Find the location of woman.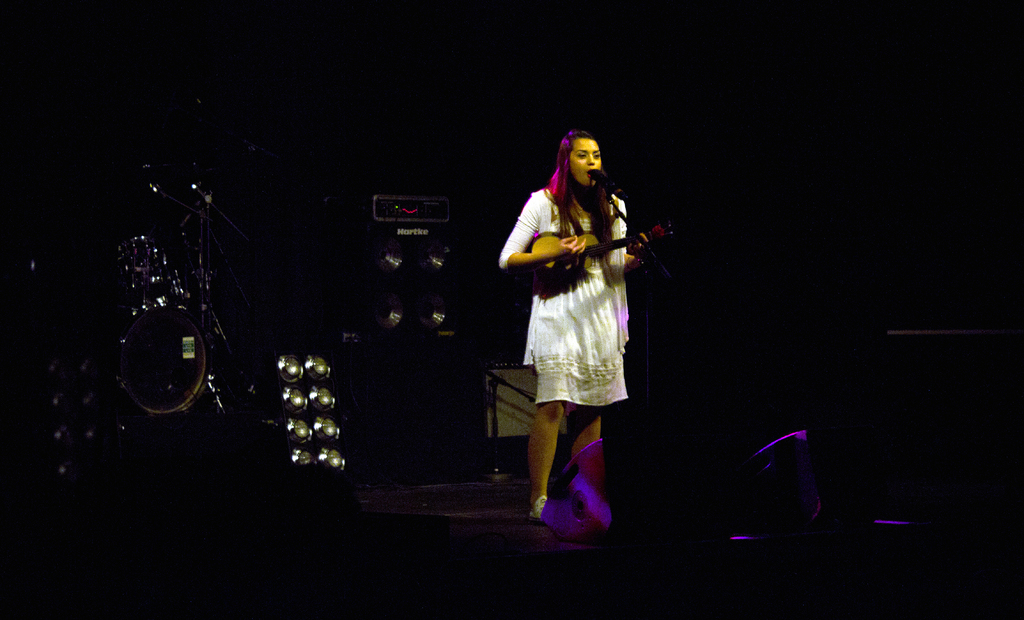
Location: locate(500, 138, 634, 524).
